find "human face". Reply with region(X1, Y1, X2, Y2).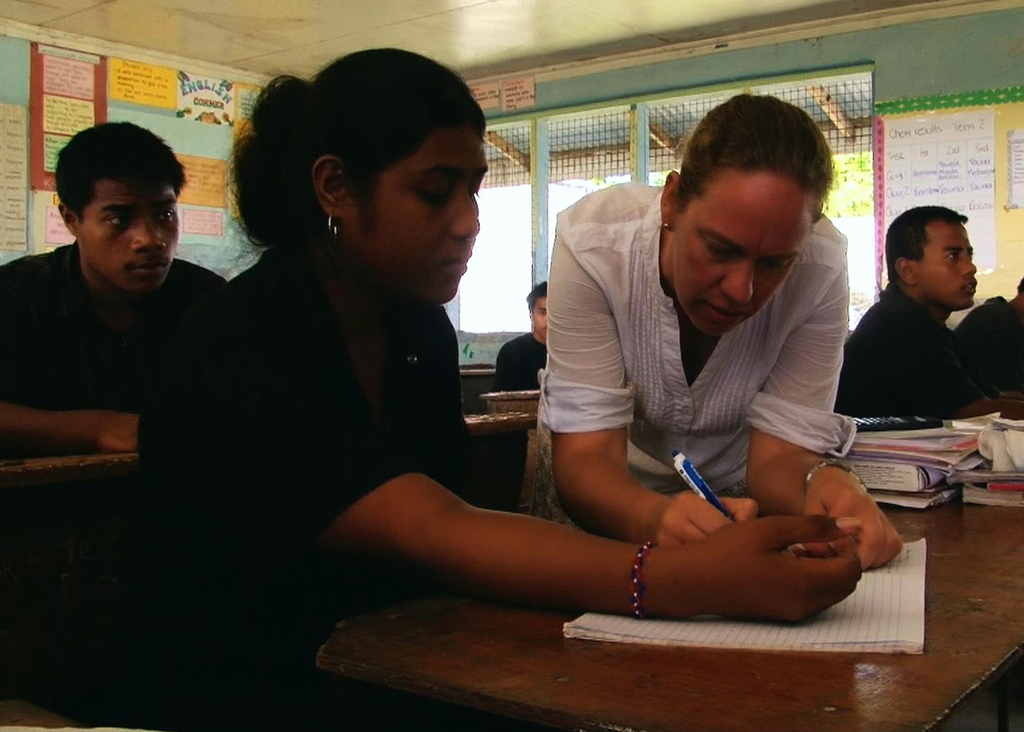
region(918, 222, 976, 304).
